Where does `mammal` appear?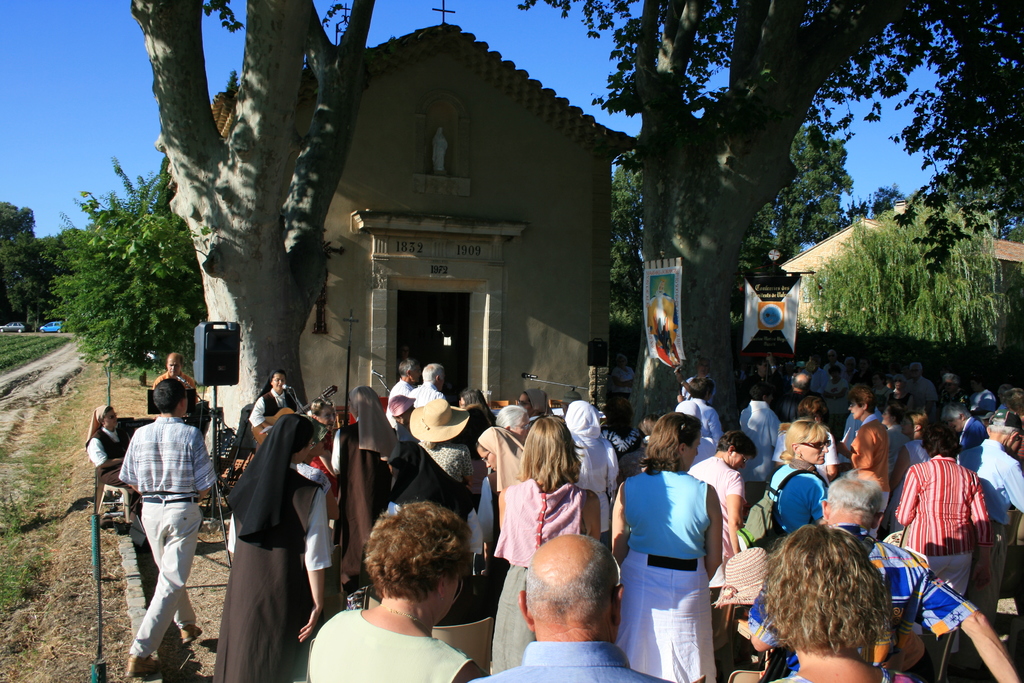
Appears at bbox=[674, 356, 716, 403].
